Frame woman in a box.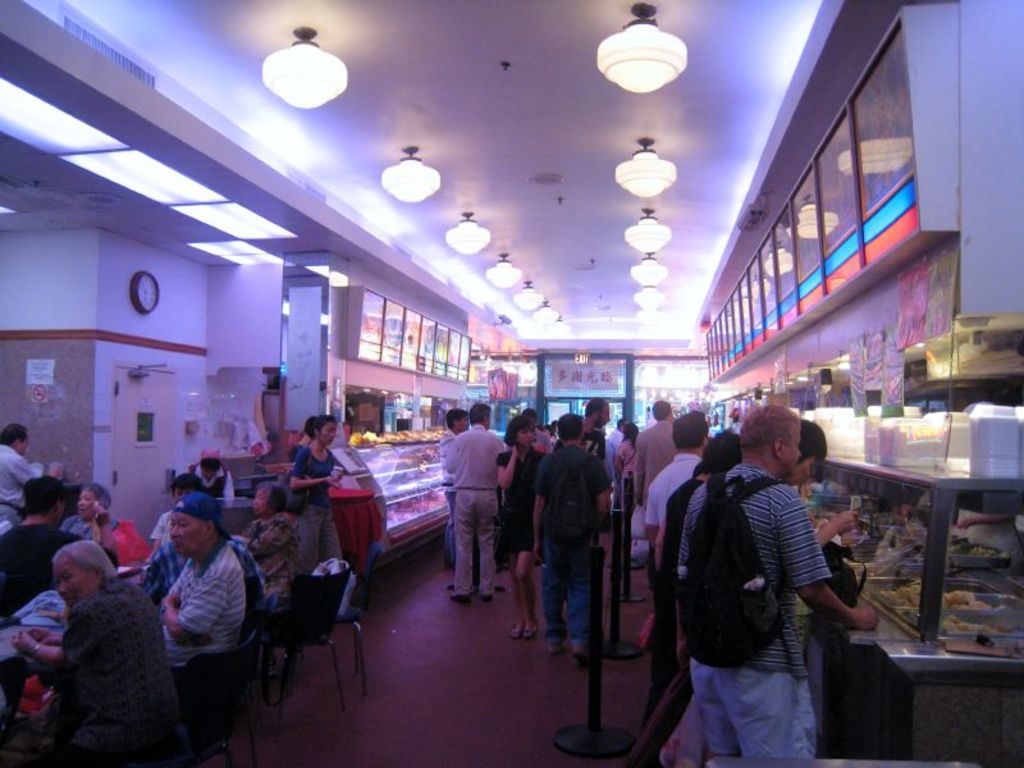
locate(637, 425, 742, 724).
